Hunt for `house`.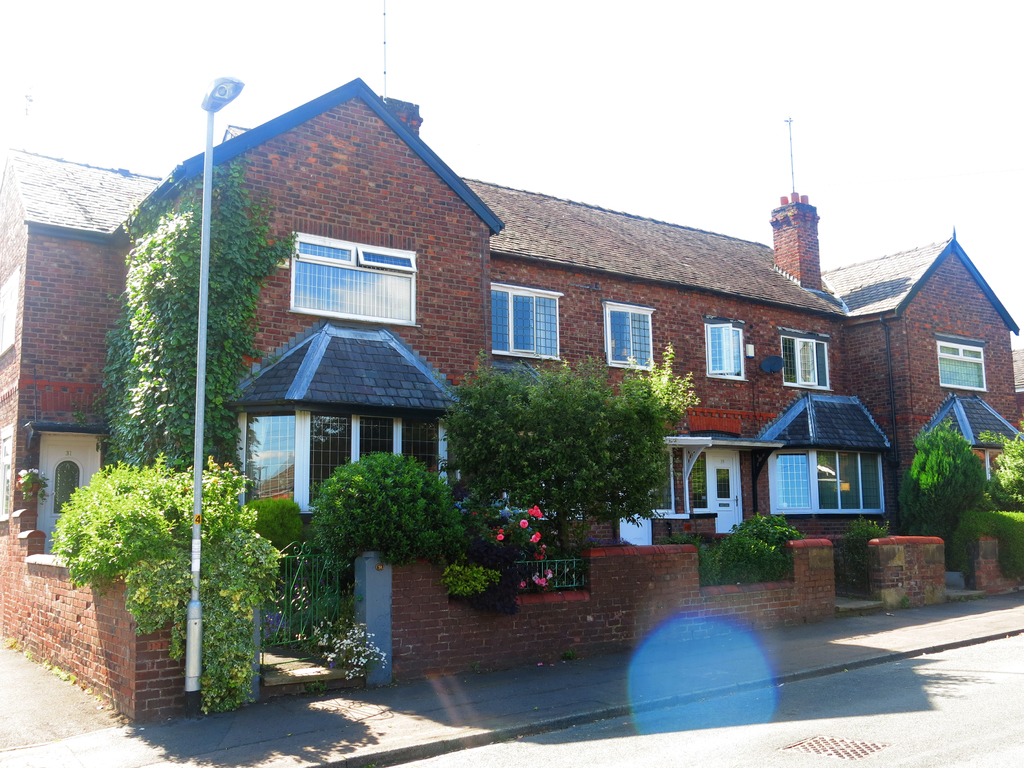
Hunted down at {"left": 0, "top": 79, "right": 1021, "bottom": 725}.
